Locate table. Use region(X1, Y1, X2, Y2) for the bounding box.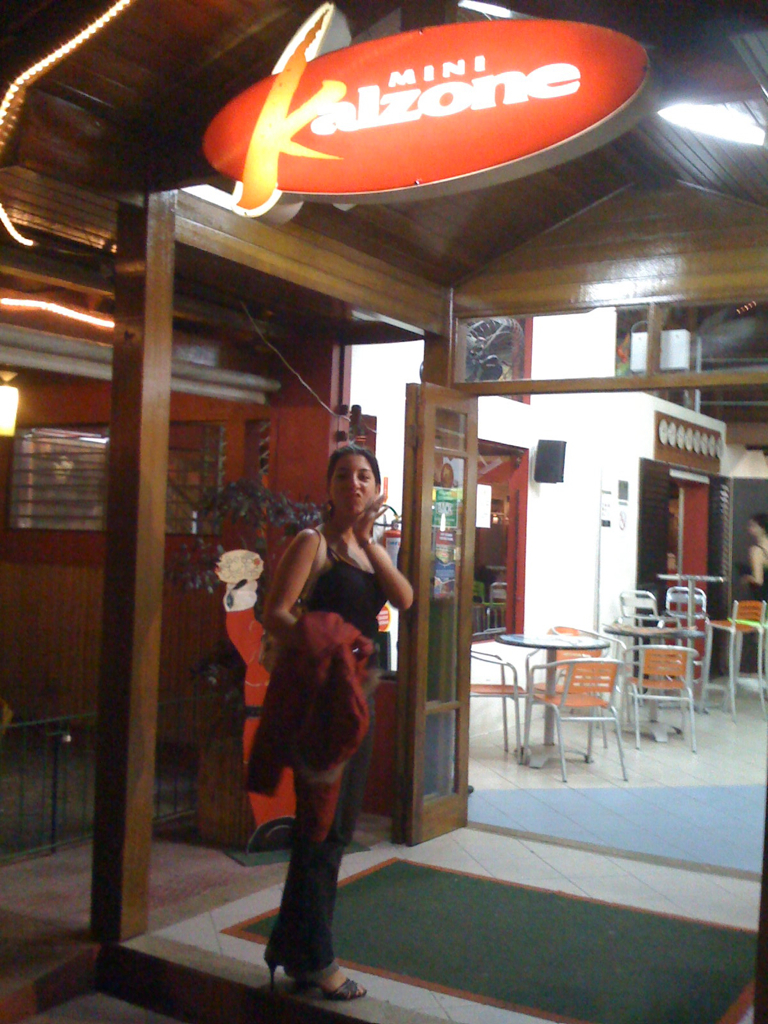
region(607, 618, 703, 749).
